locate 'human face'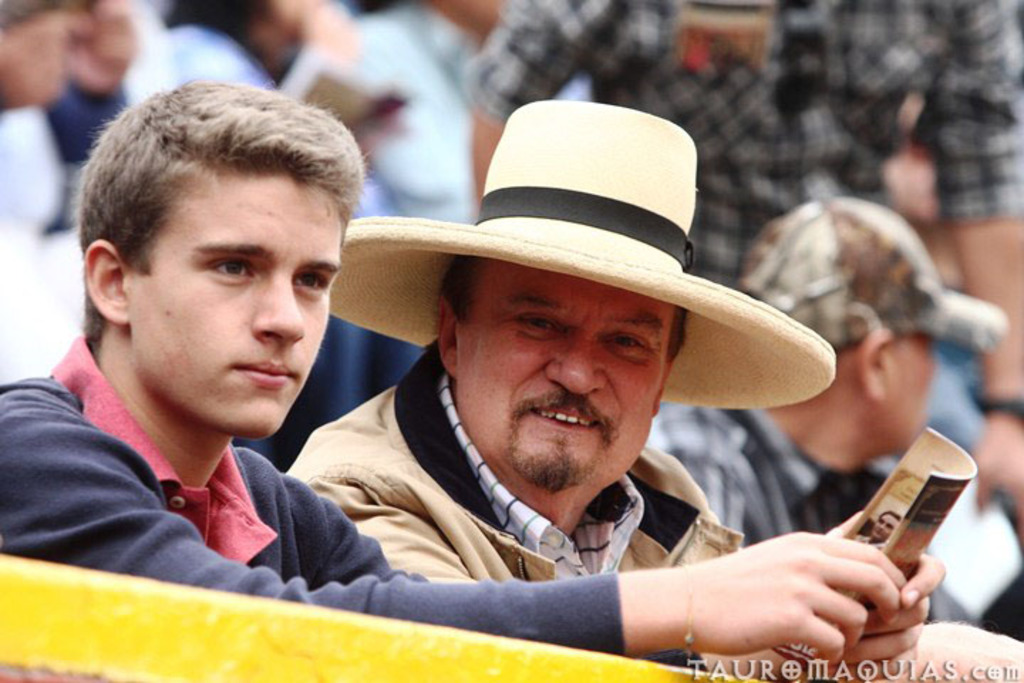
box(131, 169, 343, 435)
